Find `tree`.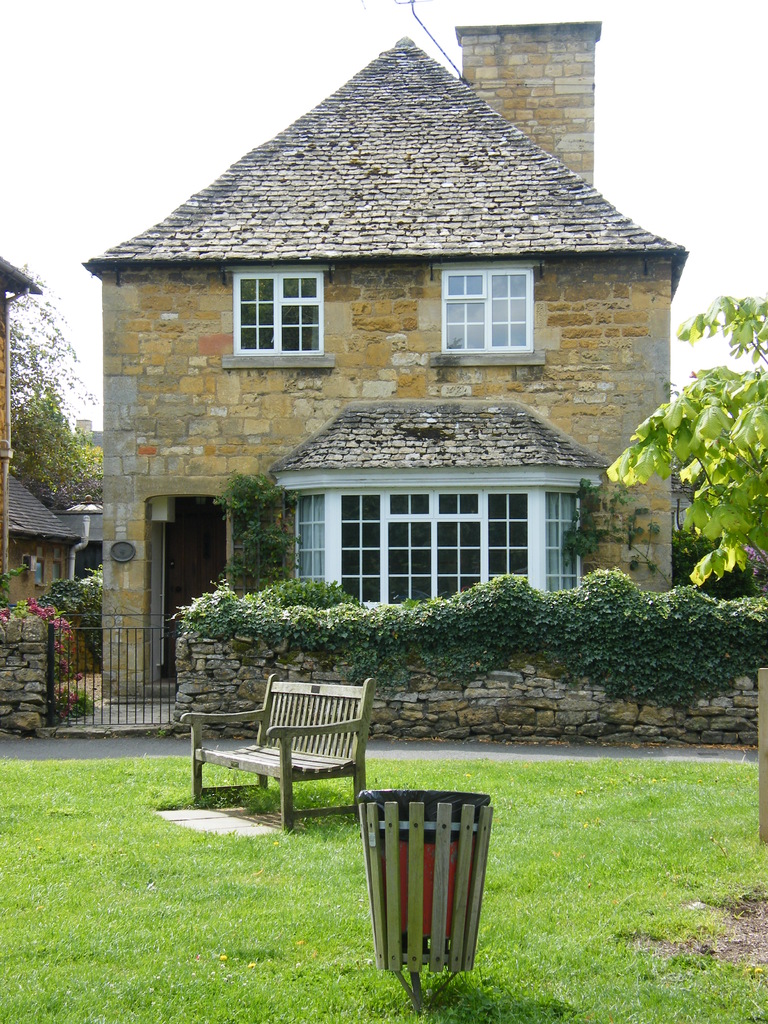
[8, 261, 108, 497].
